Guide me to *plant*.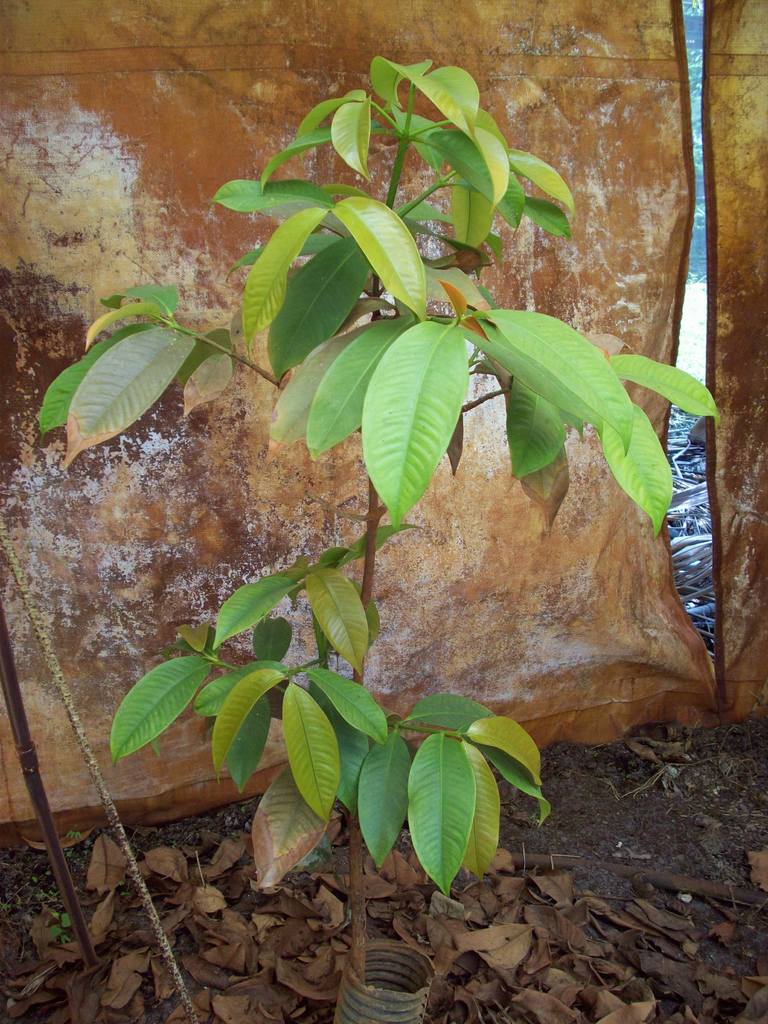
Guidance: 24,12,736,879.
